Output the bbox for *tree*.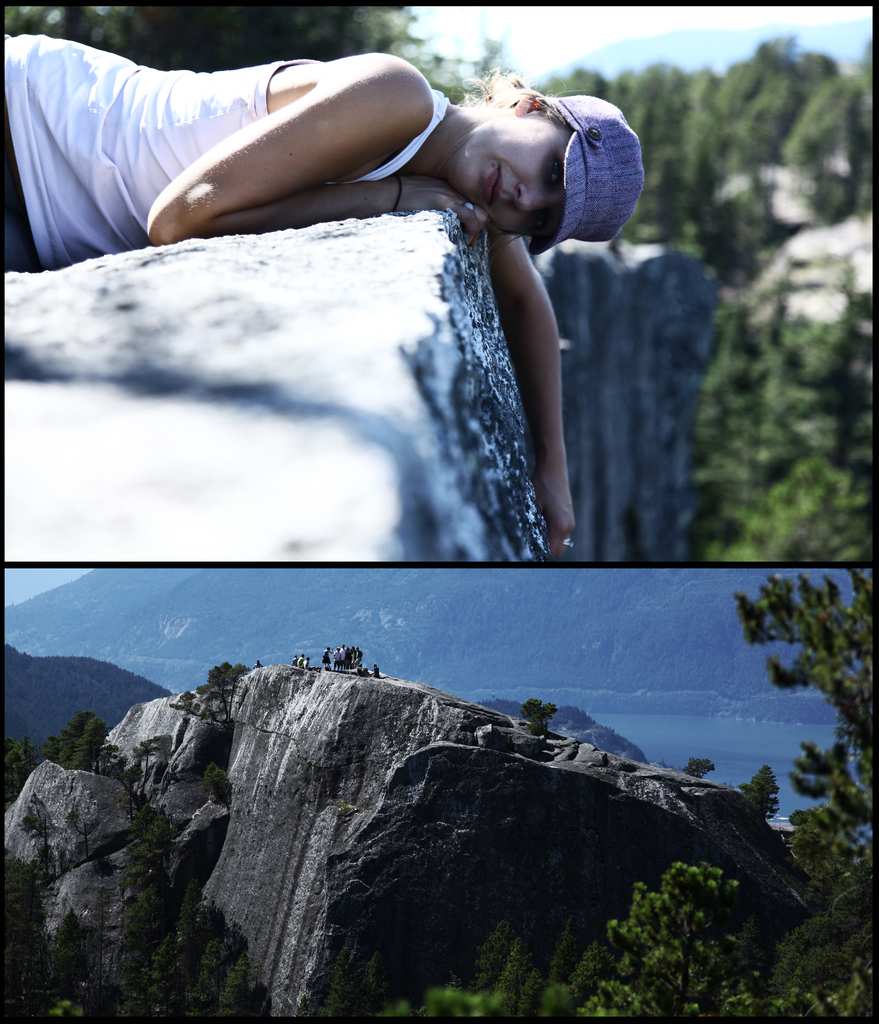
200,662,245,731.
